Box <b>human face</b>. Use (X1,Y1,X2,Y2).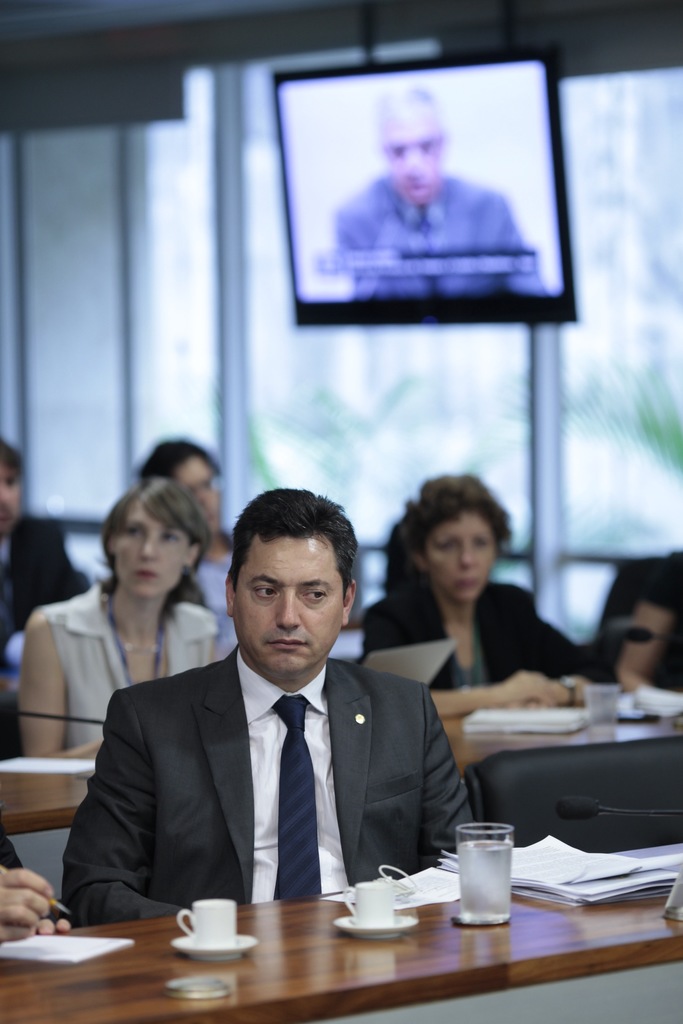
(380,108,440,204).
